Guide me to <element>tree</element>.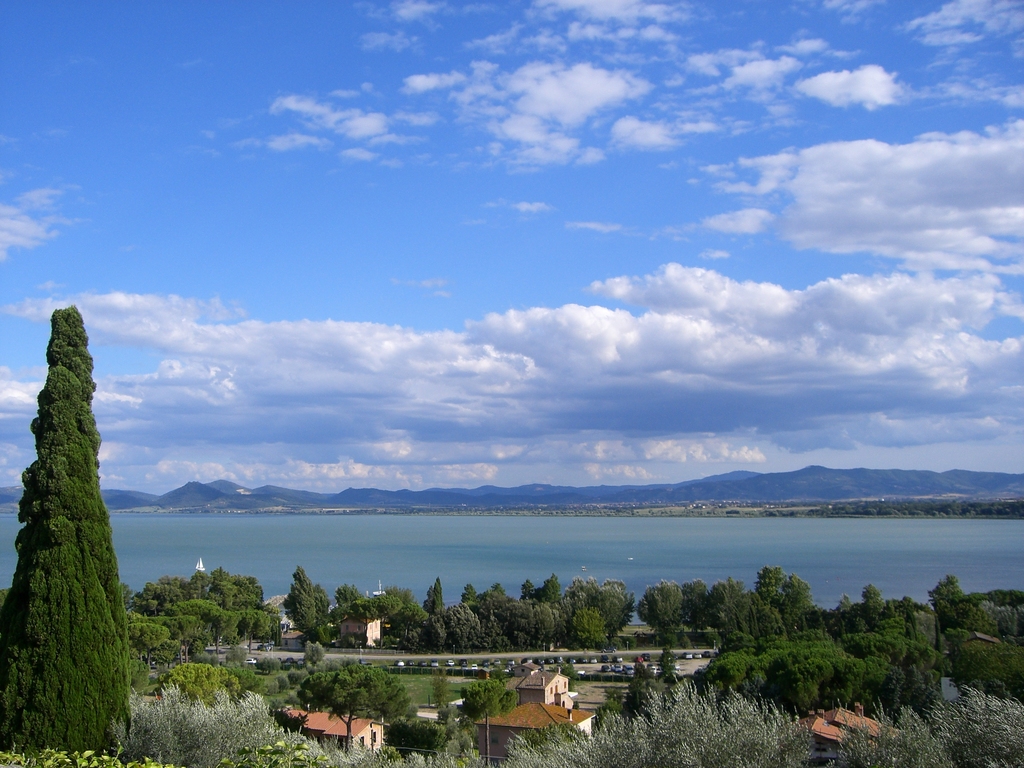
Guidance: <box>0,303,131,767</box>.
